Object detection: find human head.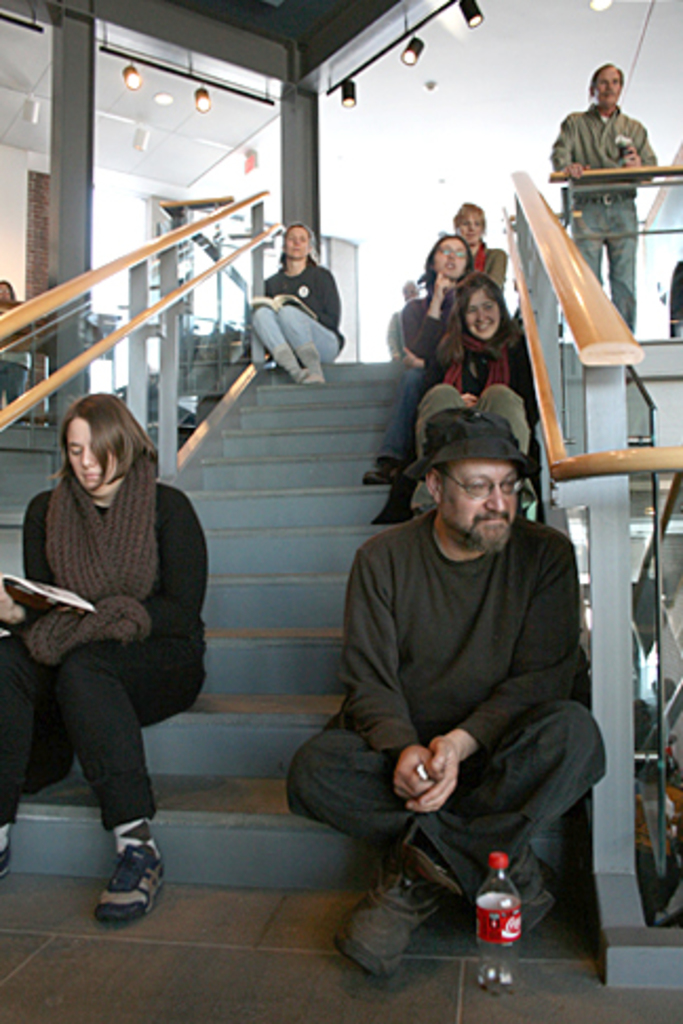
box=[278, 223, 308, 265].
